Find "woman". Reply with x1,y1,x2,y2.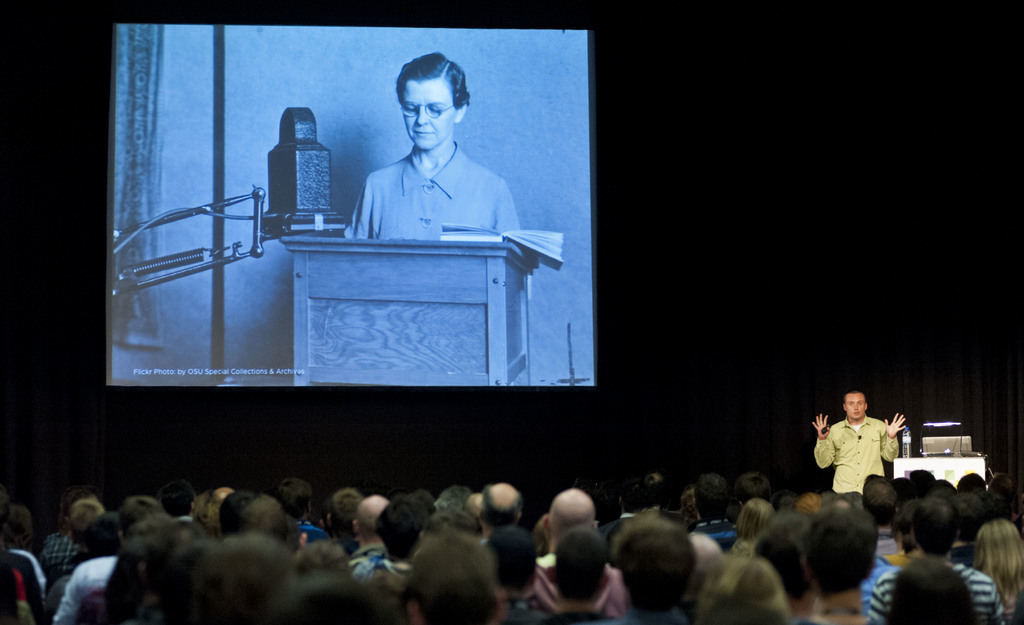
105,512,176,624.
